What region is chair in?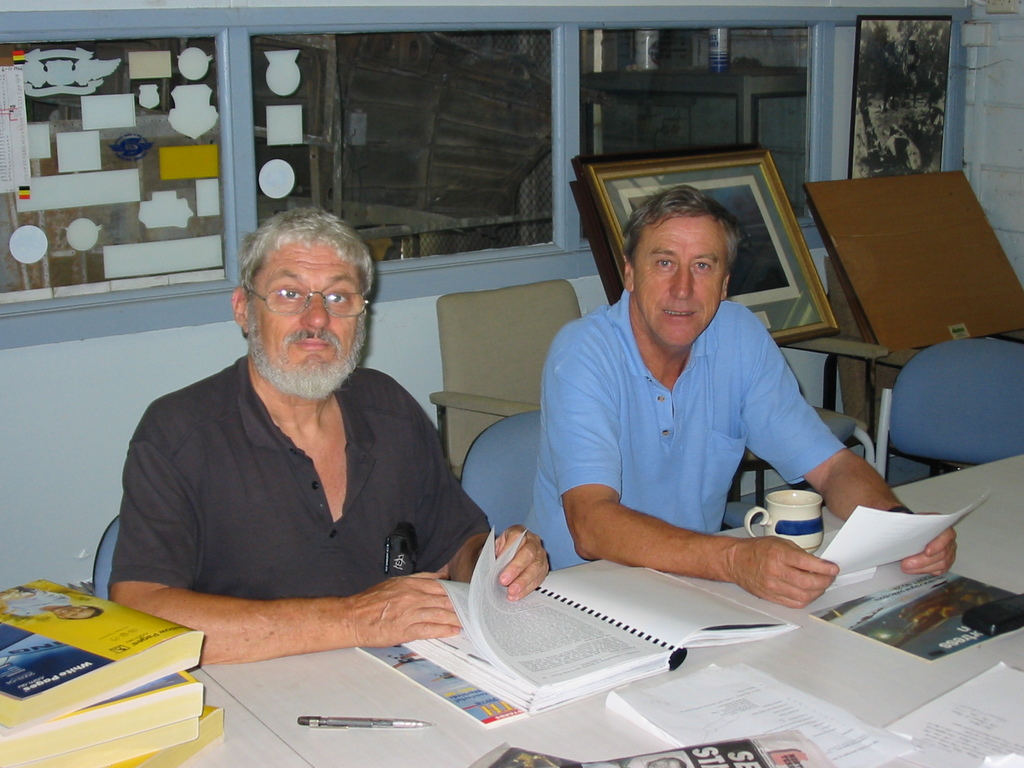
l=74, t=500, r=324, b=659.
